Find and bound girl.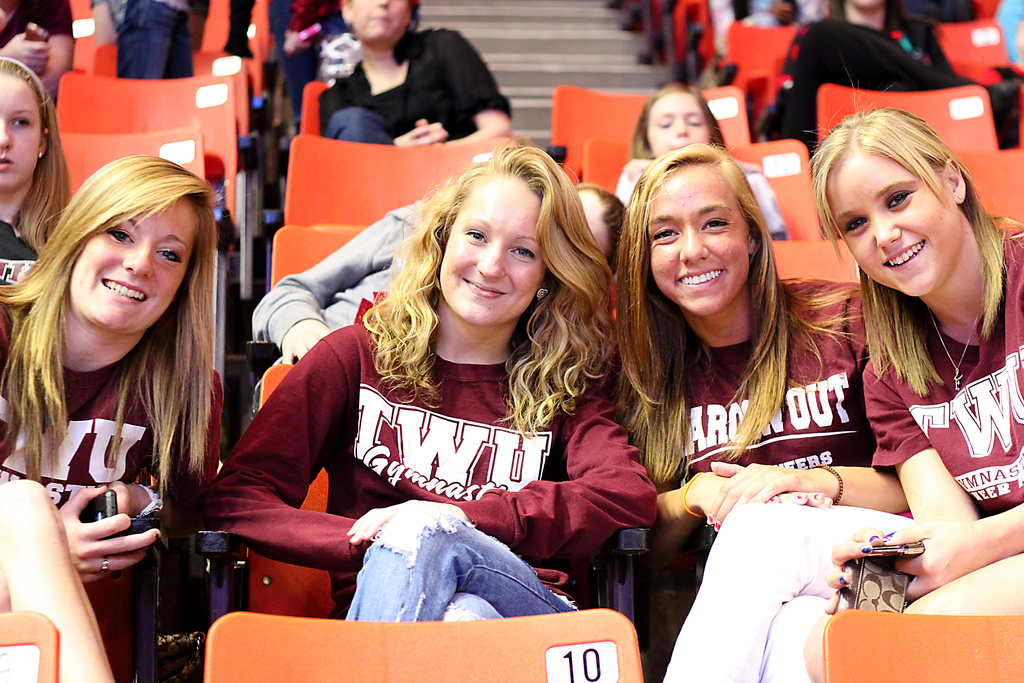
Bound: {"left": 252, "top": 183, "right": 630, "bottom": 366}.
